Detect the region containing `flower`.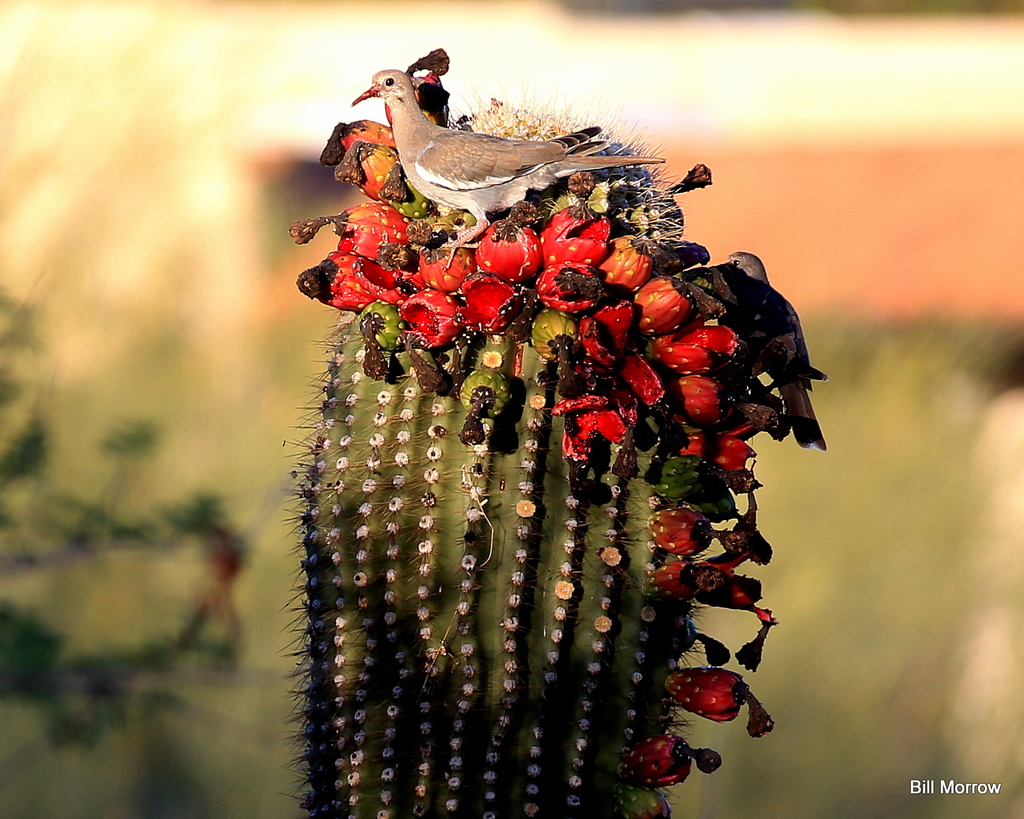
624, 726, 739, 790.
